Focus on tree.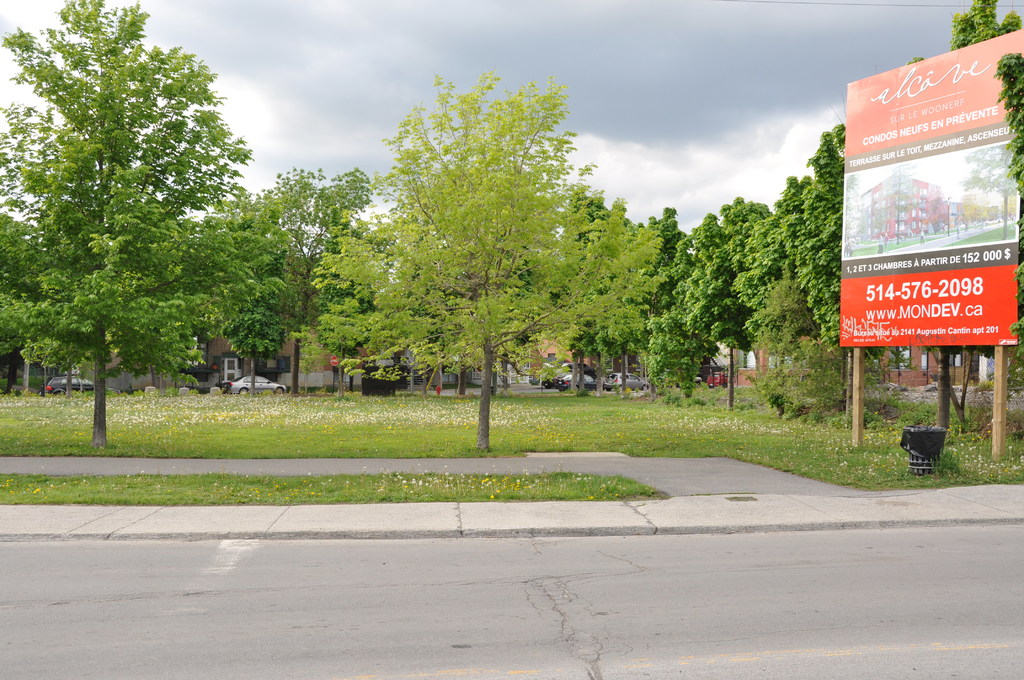
Focused at 19 19 259 431.
